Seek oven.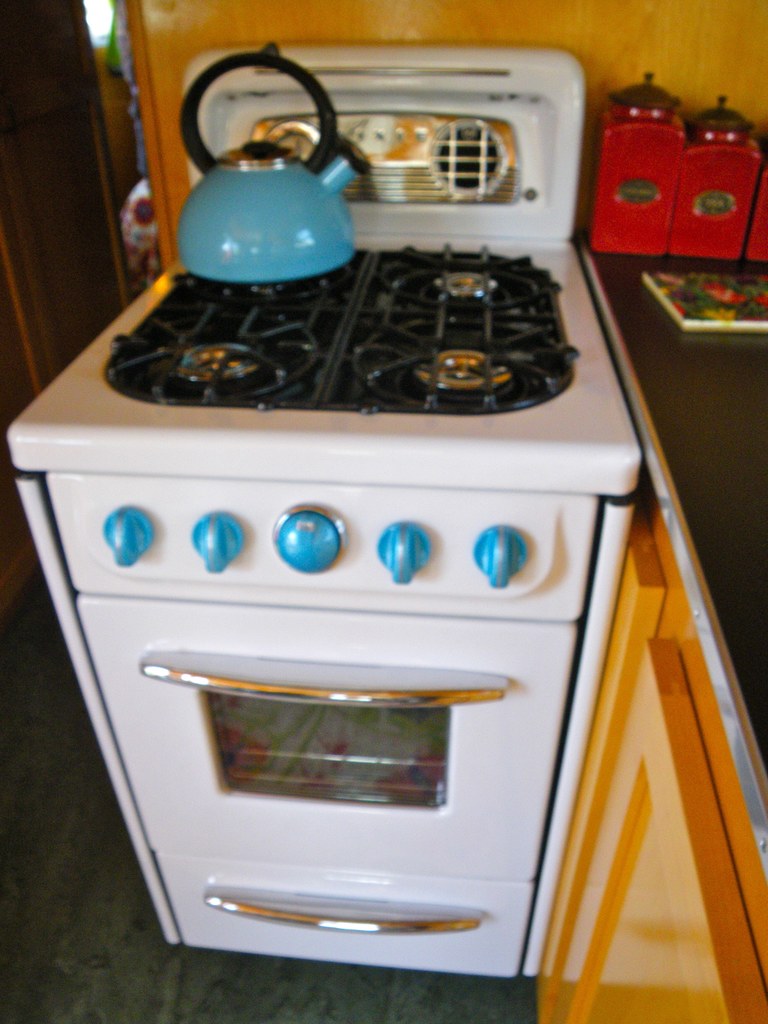
detection(76, 589, 575, 879).
